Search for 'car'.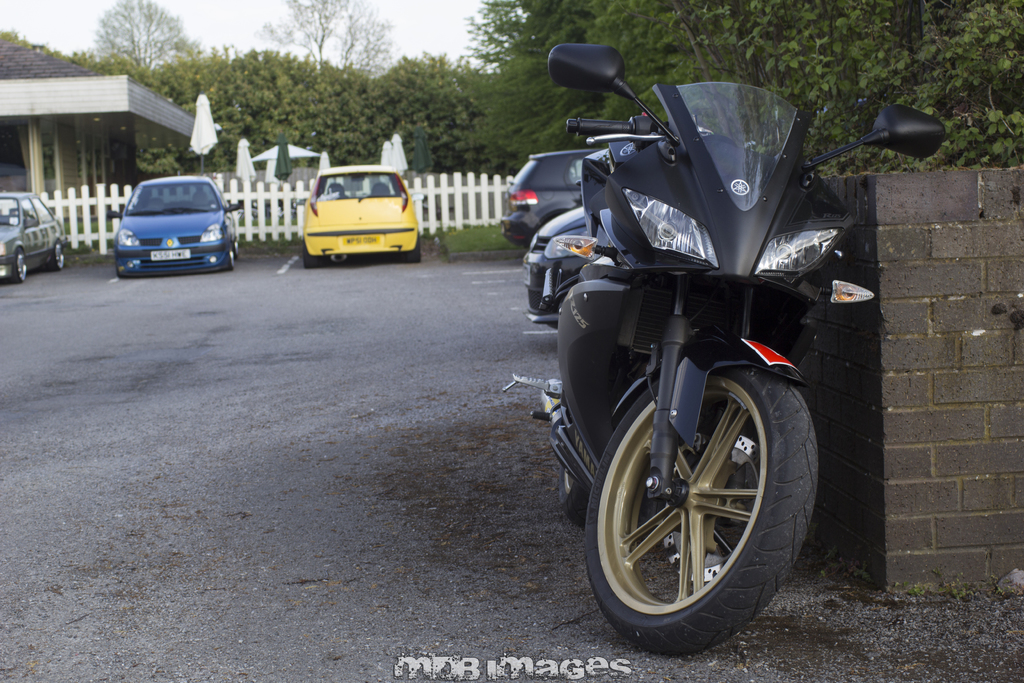
Found at x1=499 y1=146 x2=597 y2=248.
